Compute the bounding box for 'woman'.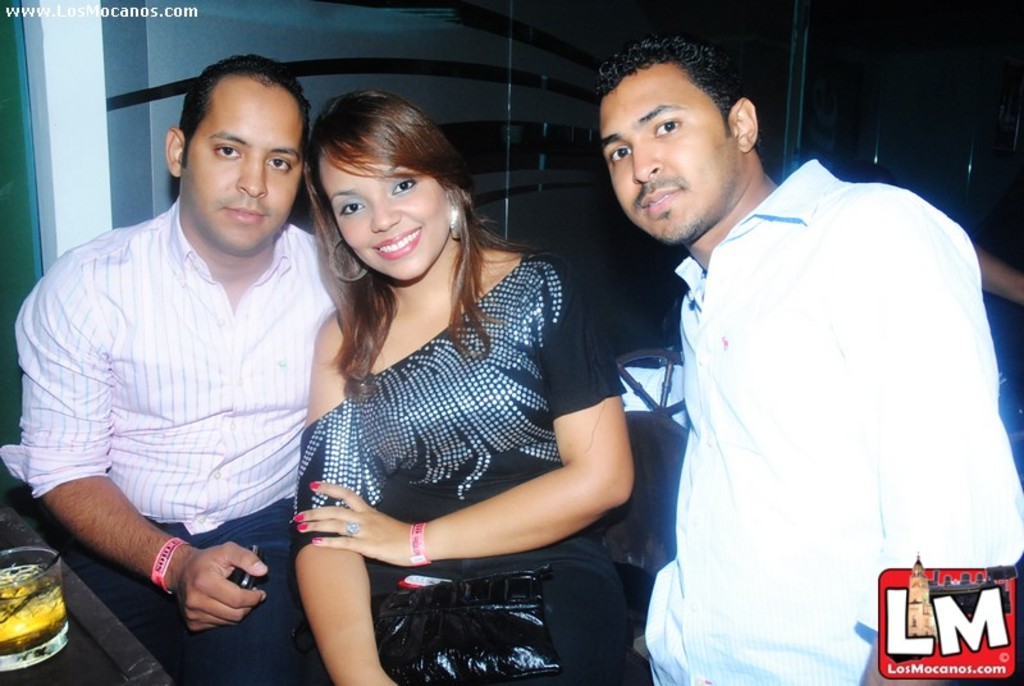
268,83,639,685.
